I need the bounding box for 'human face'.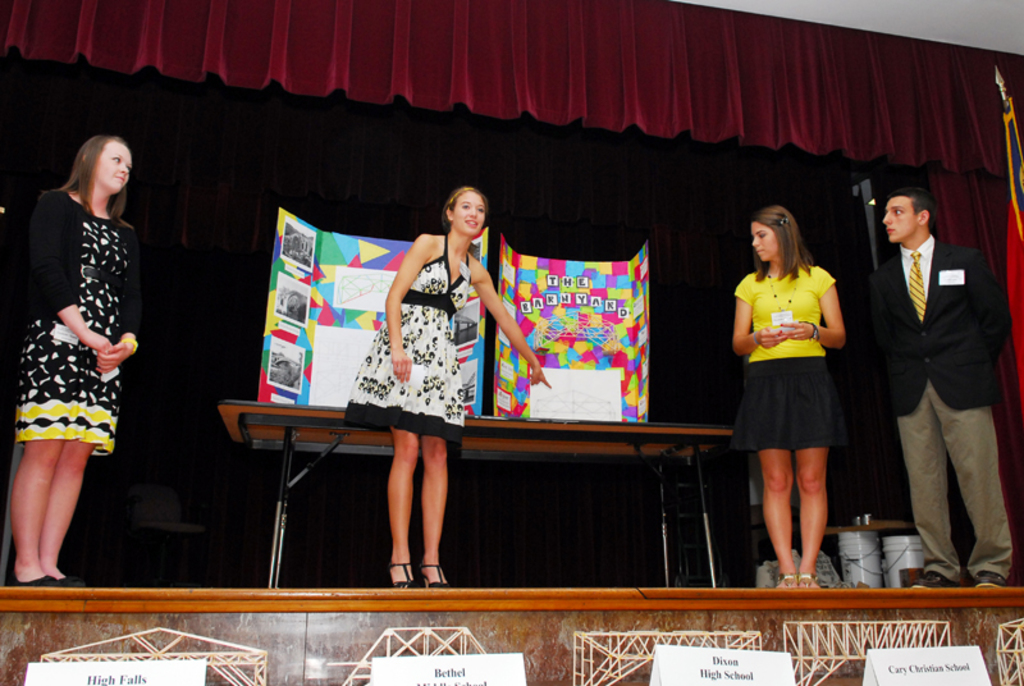
Here it is: 99:143:134:191.
